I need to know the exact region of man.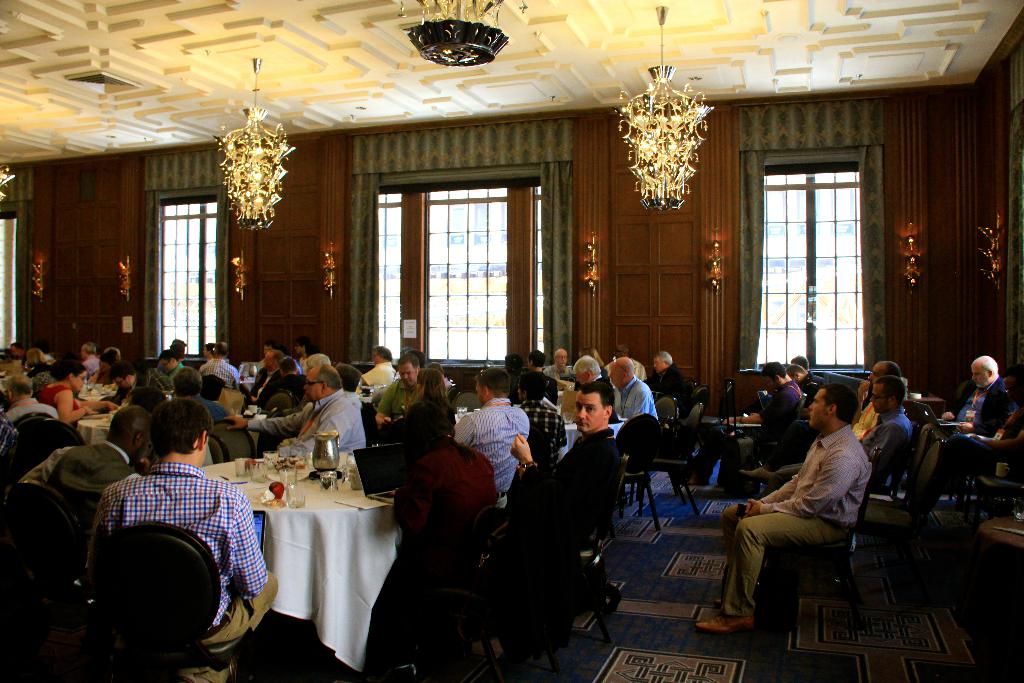
Region: [605,356,662,422].
